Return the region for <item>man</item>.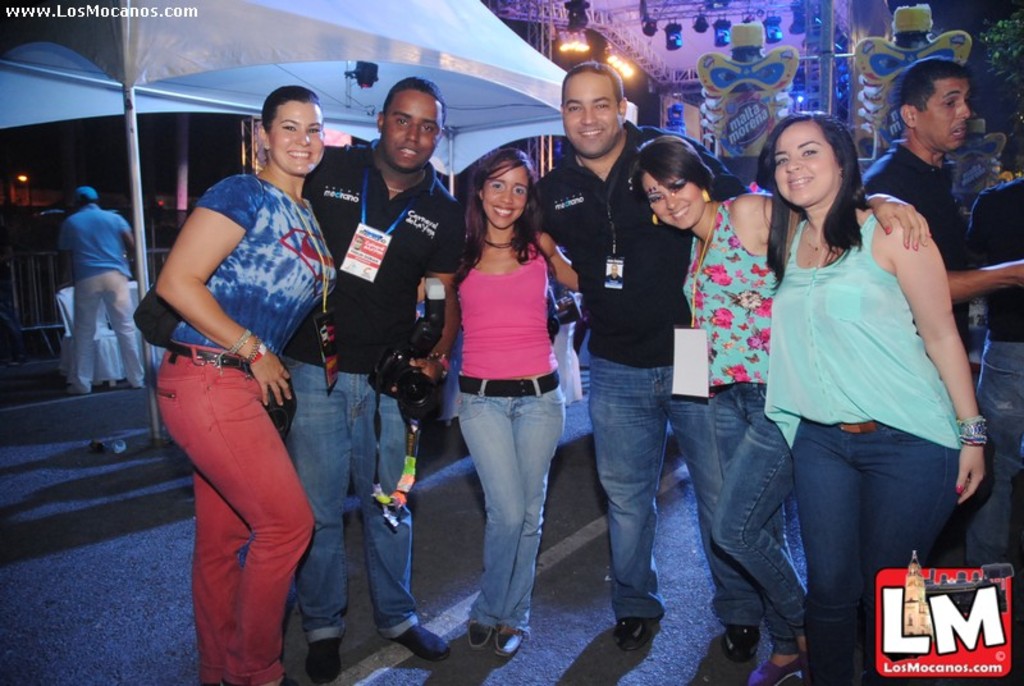
x1=292, y1=70, x2=471, y2=685.
